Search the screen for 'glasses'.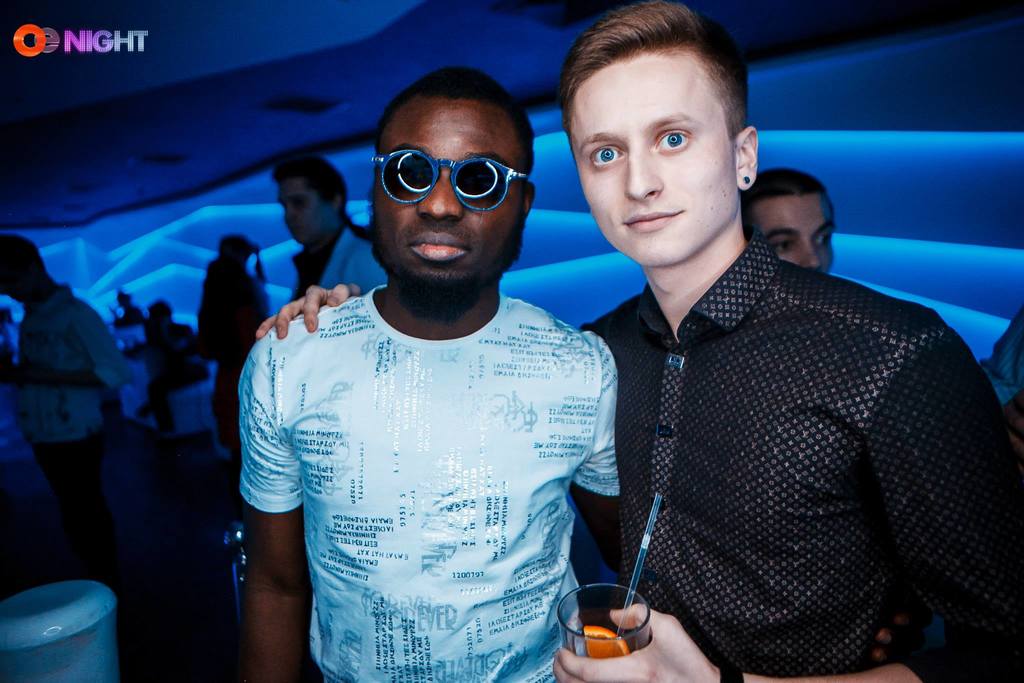
Found at x1=369, y1=146, x2=532, y2=216.
